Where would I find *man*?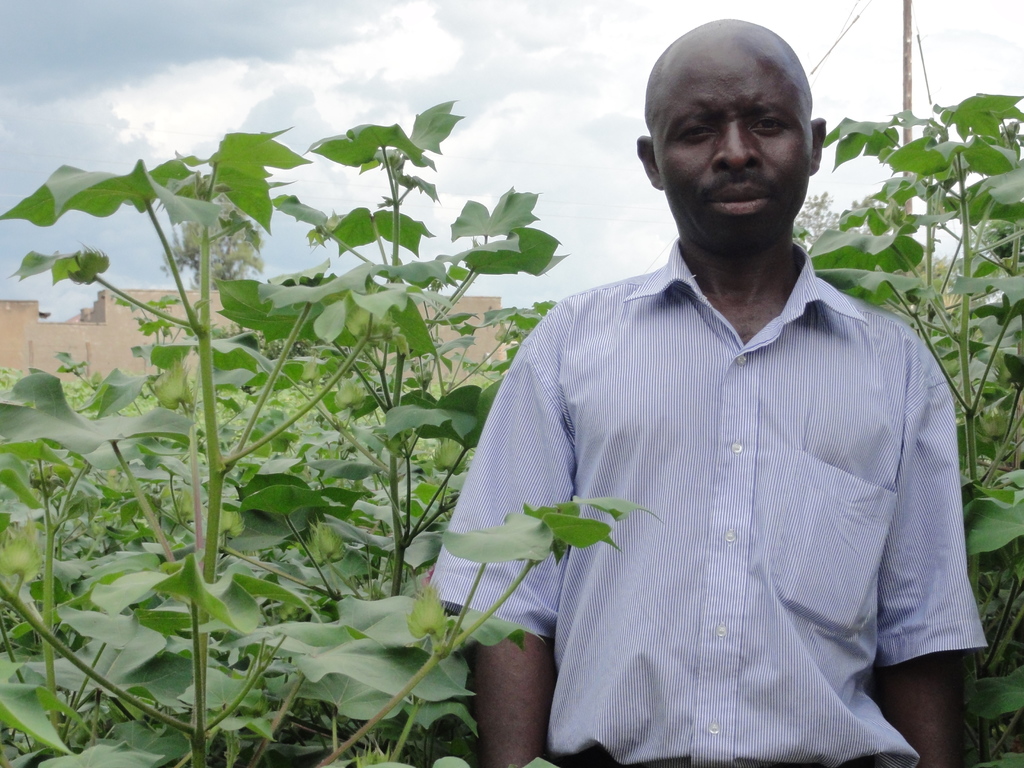
At detection(400, 18, 1000, 736).
